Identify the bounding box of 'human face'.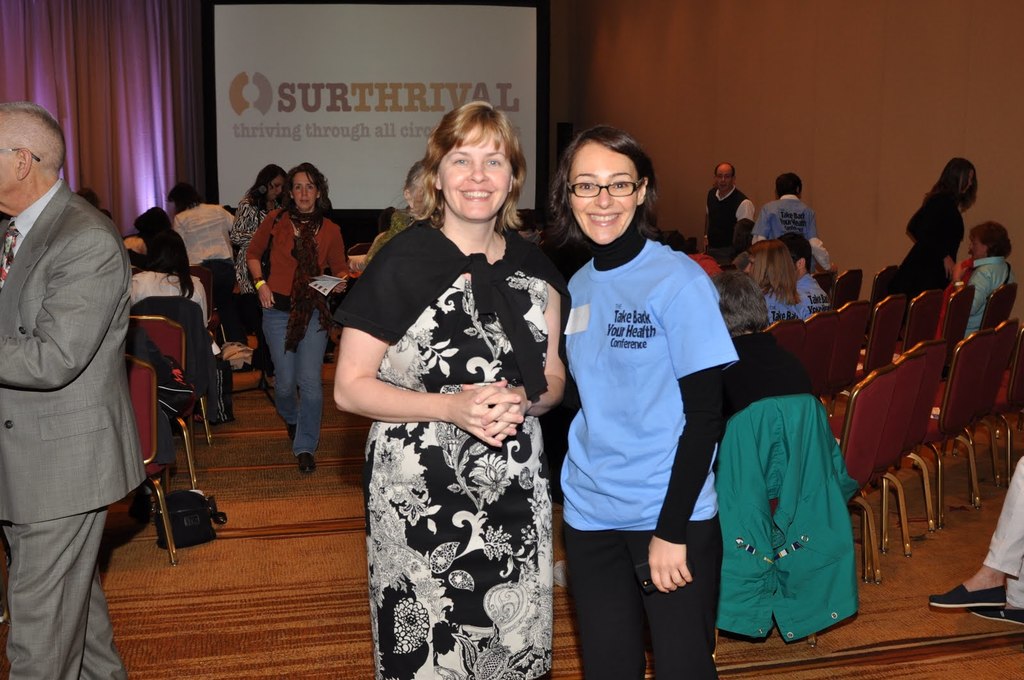
l=970, t=233, r=986, b=258.
